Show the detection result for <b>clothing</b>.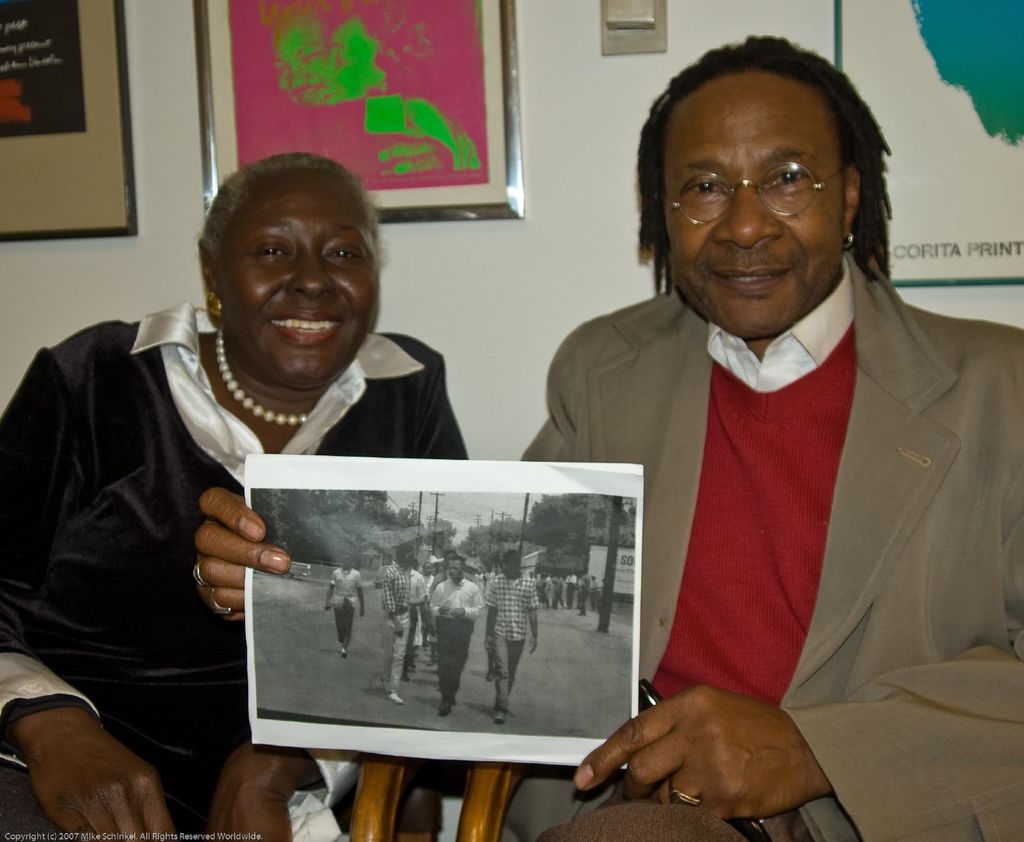
328/565/364/649.
